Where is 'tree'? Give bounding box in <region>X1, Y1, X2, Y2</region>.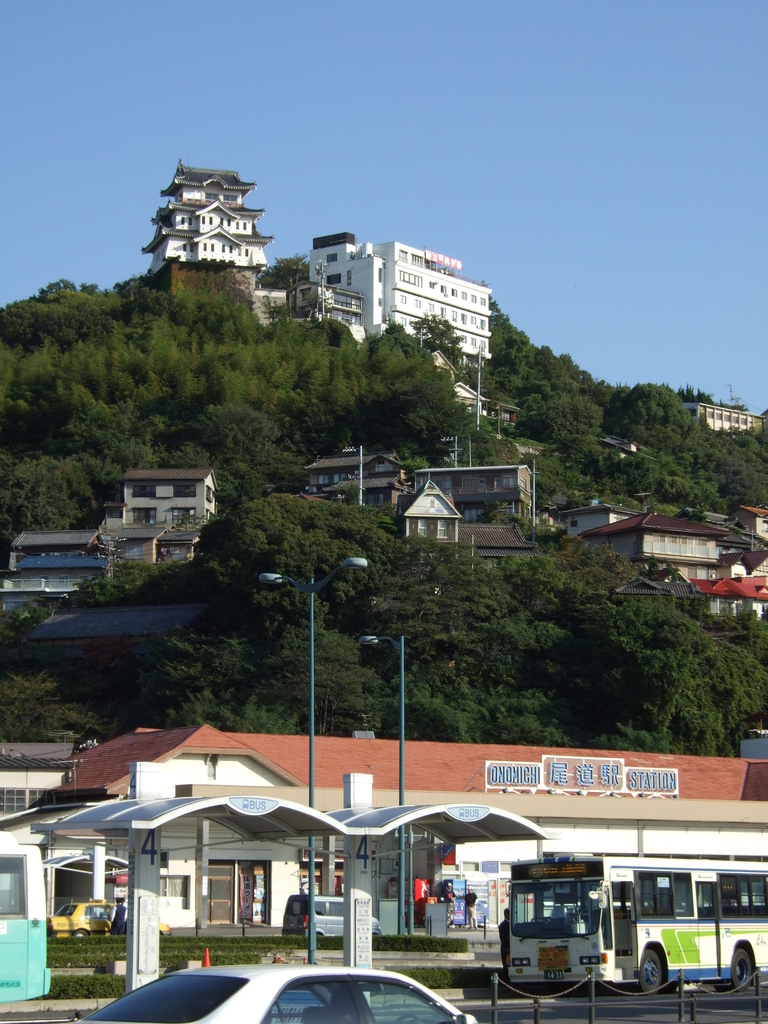
<region>218, 362, 243, 399</region>.
